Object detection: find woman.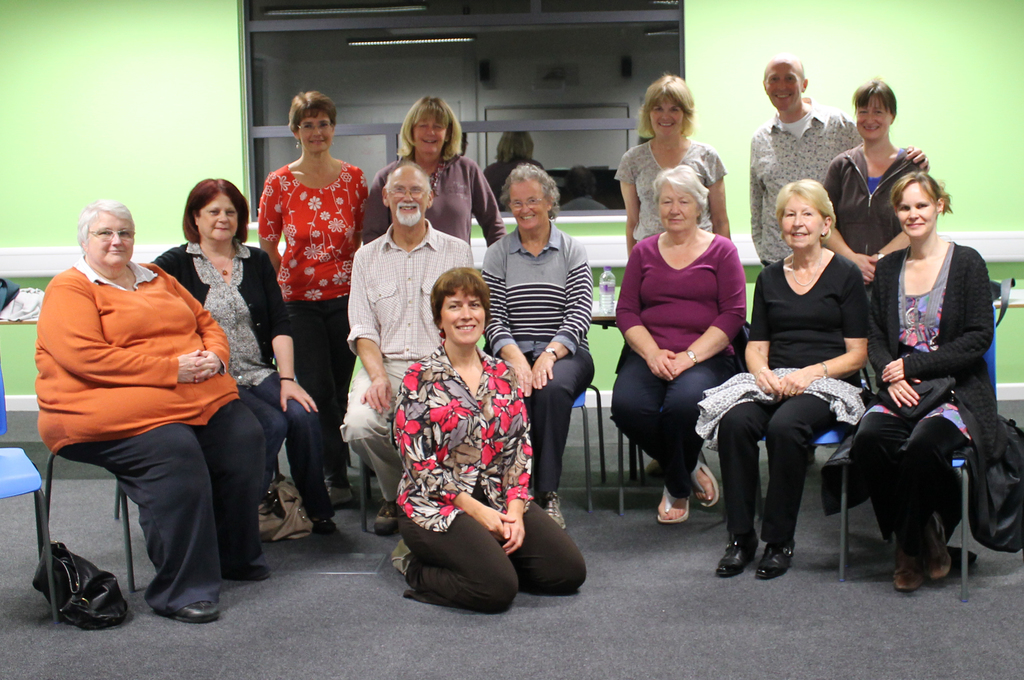
(left=478, top=171, right=606, bottom=522).
